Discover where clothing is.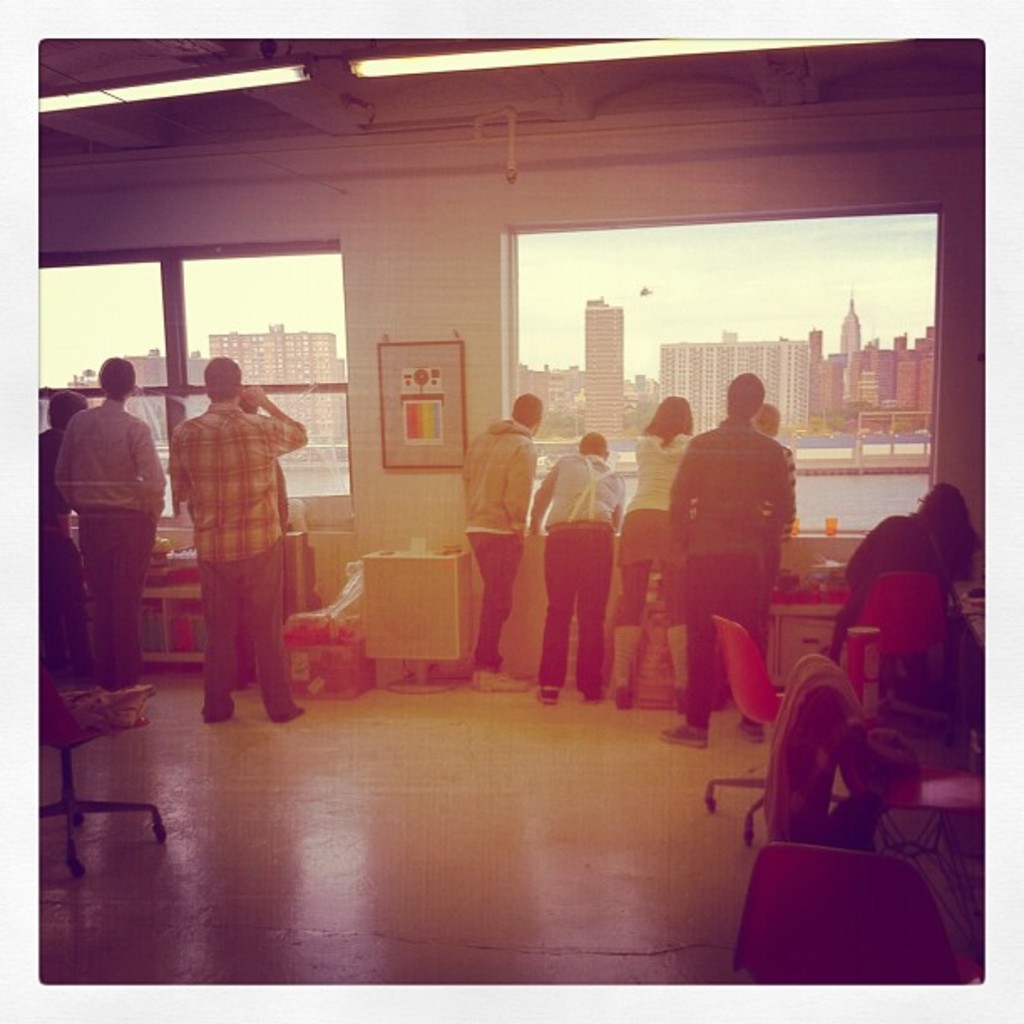
Discovered at {"left": 820, "top": 505, "right": 954, "bottom": 679}.
